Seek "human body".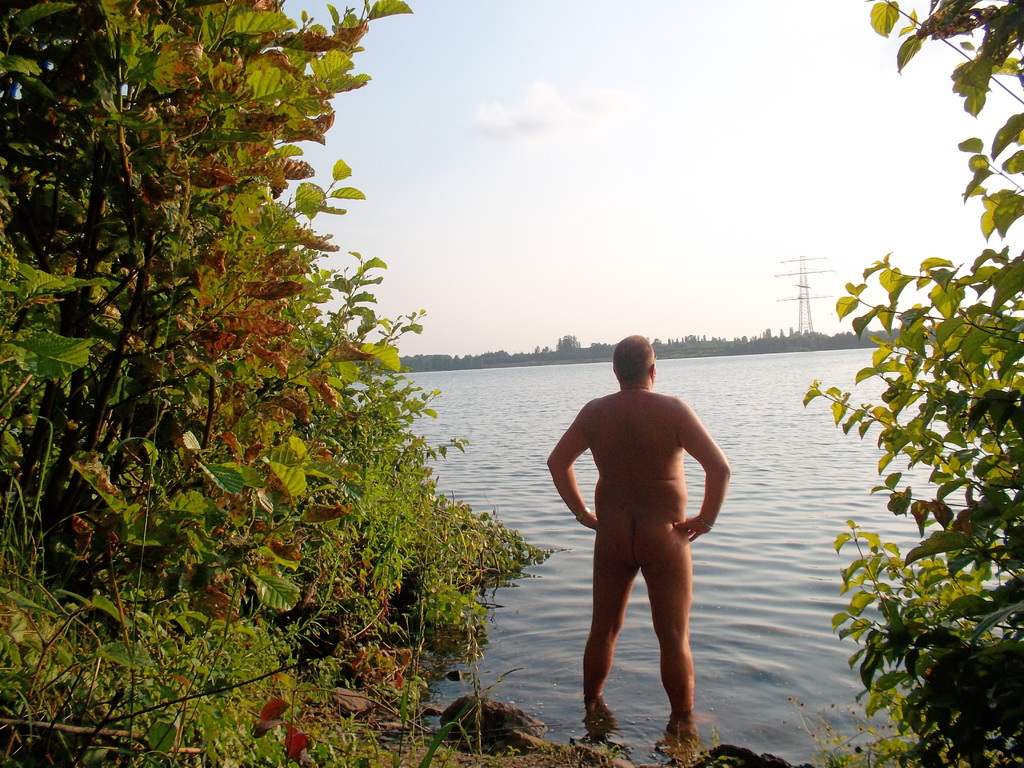
<bbox>548, 341, 732, 759</bbox>.
